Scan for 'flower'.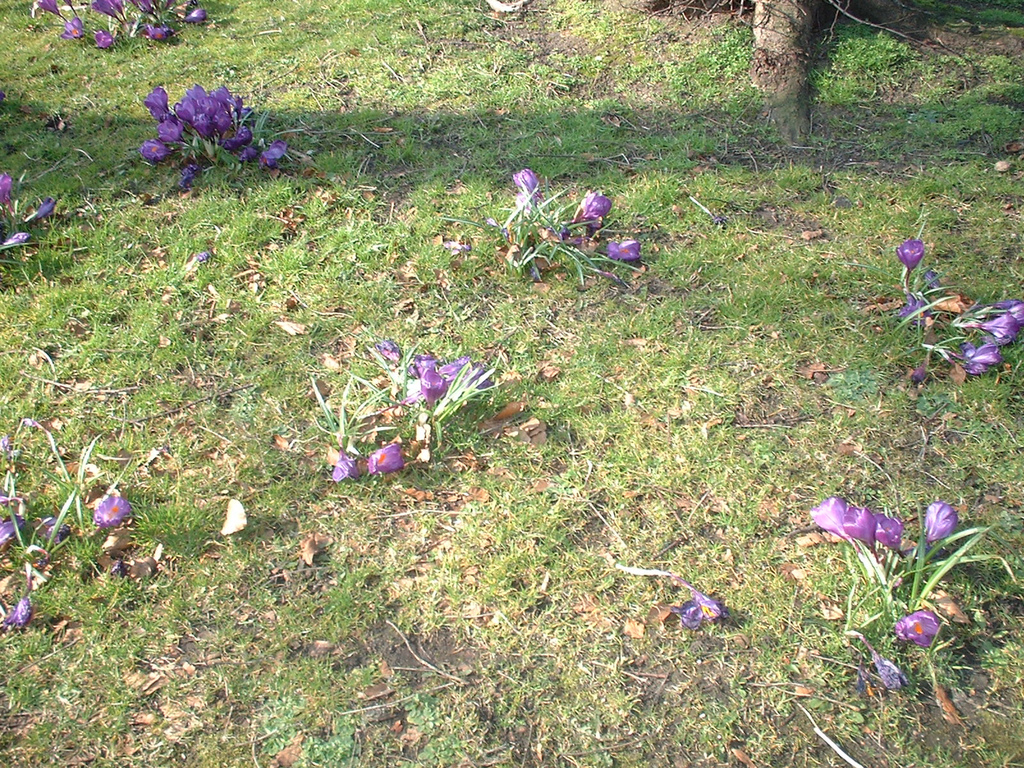
Scan result: box(93, 490, 132, 531).
